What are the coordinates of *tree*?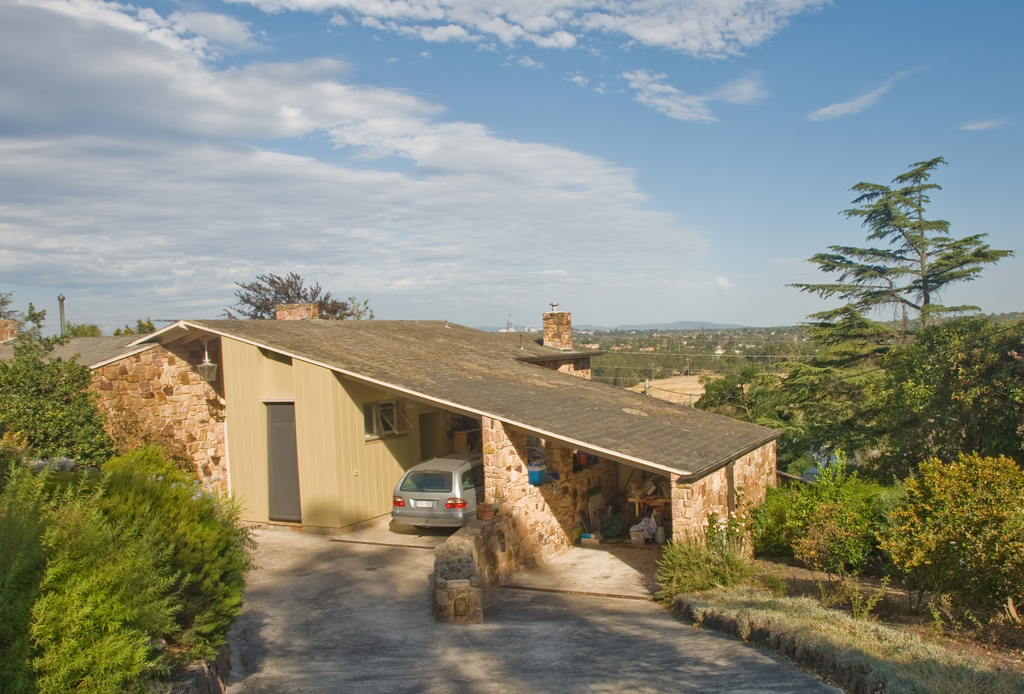
bbox=[0, 462, 174, 693].
